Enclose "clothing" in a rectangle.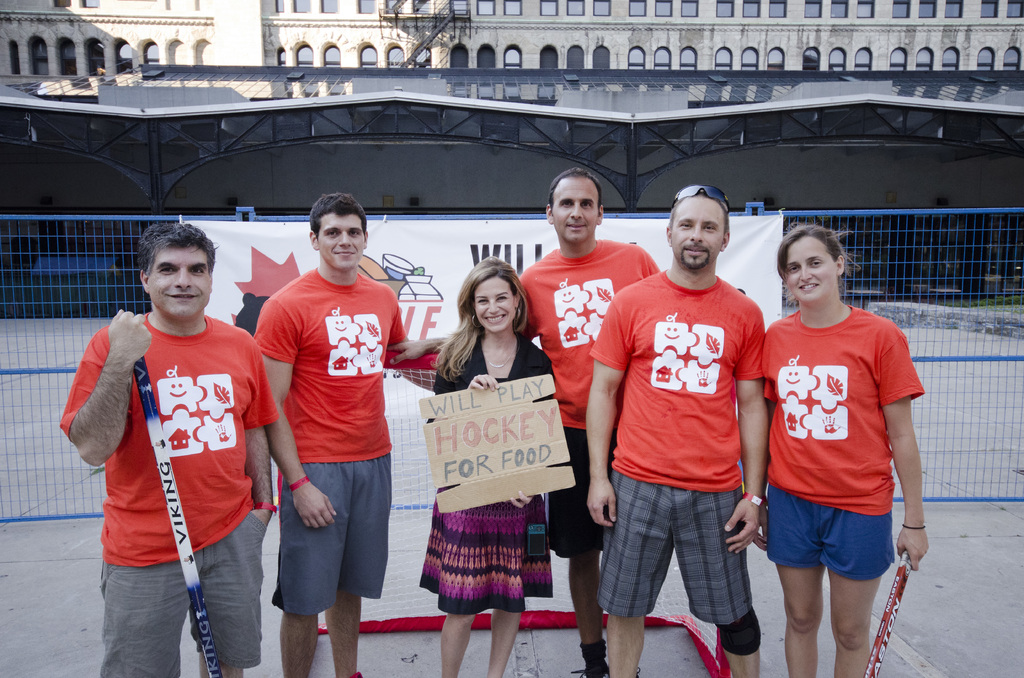
region(579, 638, 602, 677).
